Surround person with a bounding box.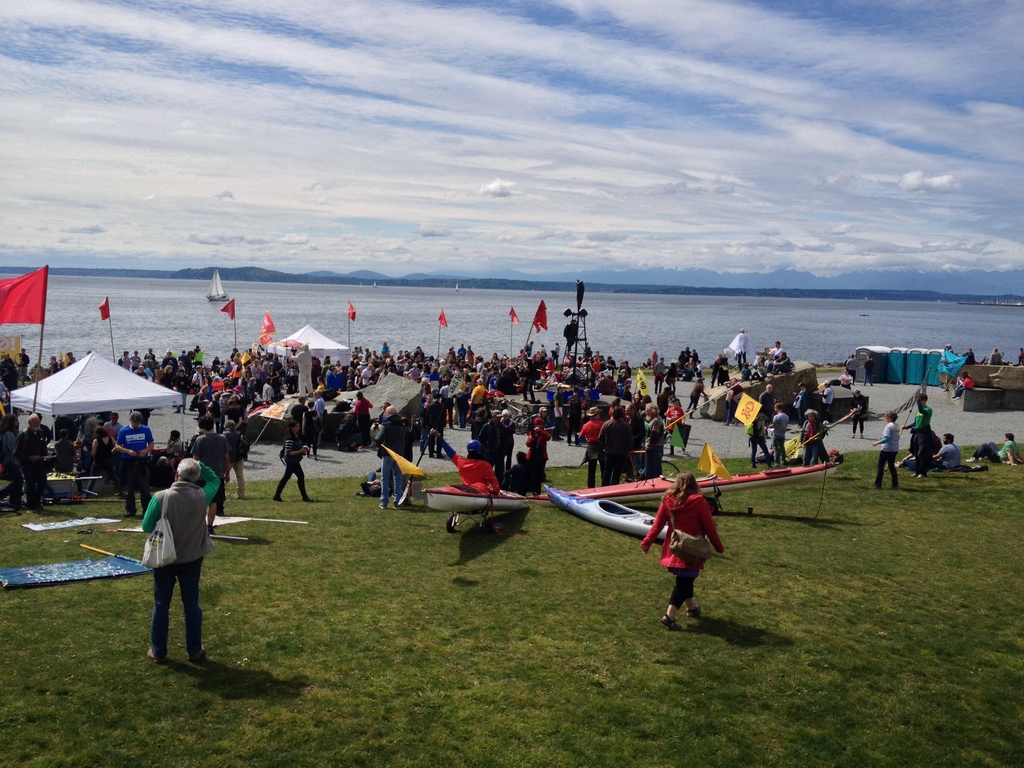
424/434/499/495.
